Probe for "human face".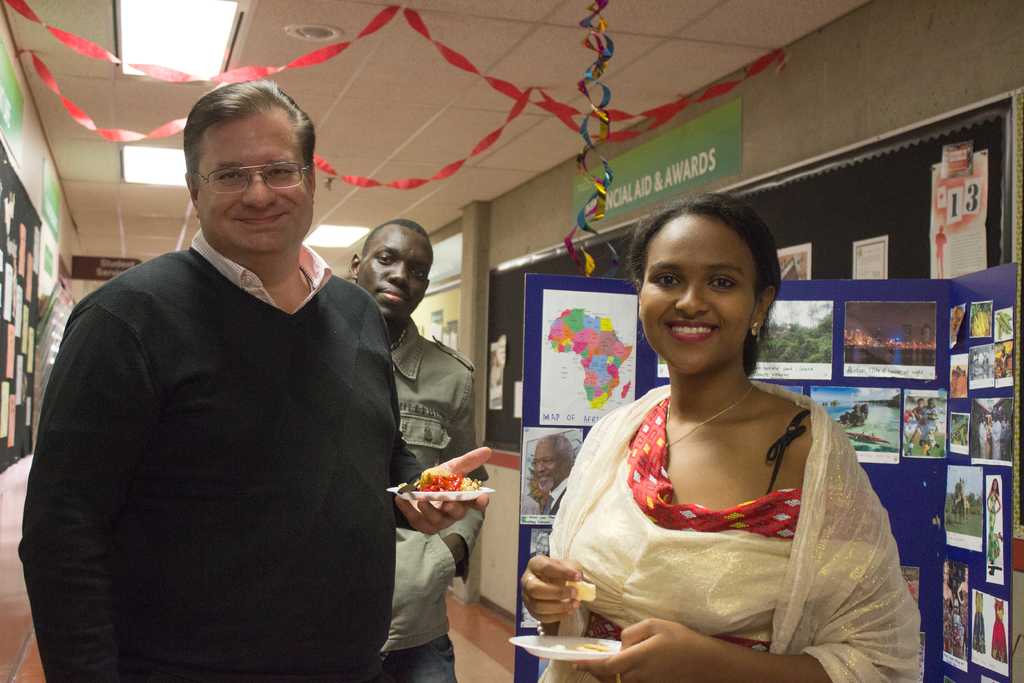
Probe result: {"x1": 534, "y1": 441, "x2": 564, "y2": 490}.
